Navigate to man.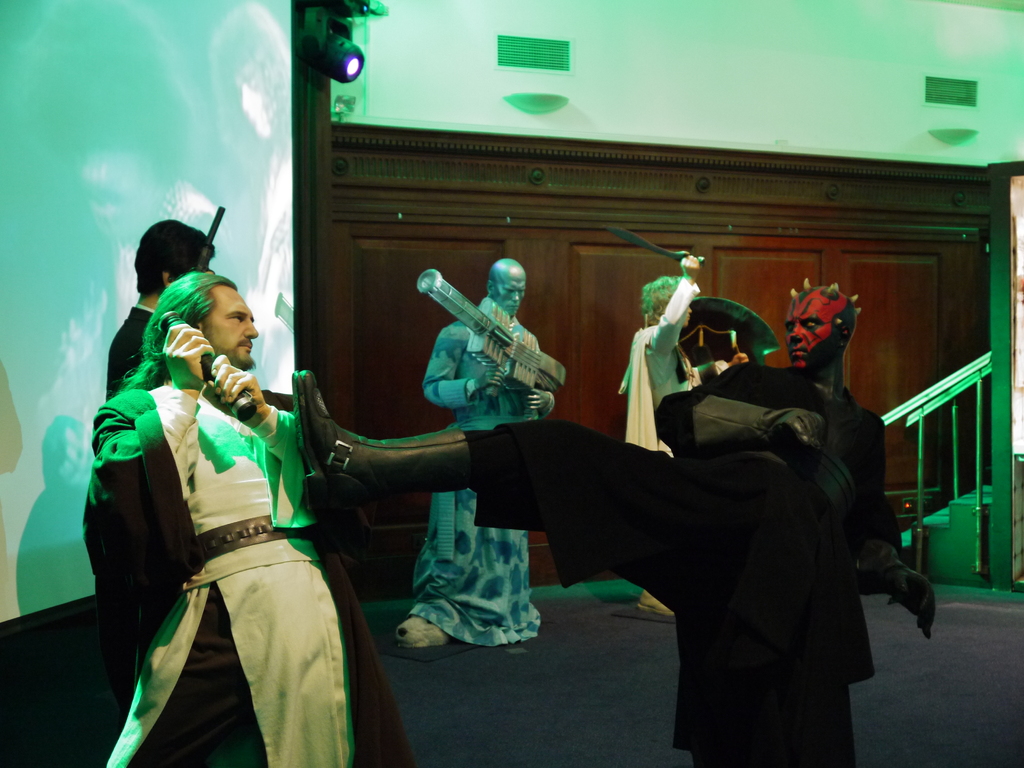
Navigation target: [84,204,228,765].
